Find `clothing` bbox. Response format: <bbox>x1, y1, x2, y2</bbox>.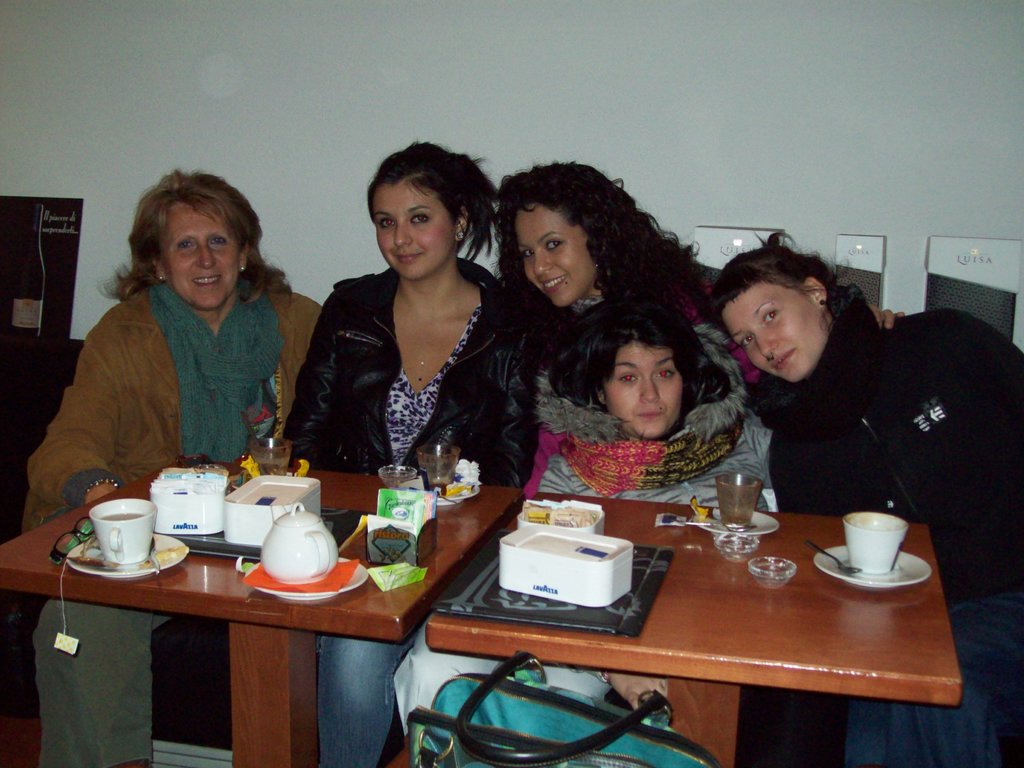
<bbox>429, 273, 784, 735</bbox>.
